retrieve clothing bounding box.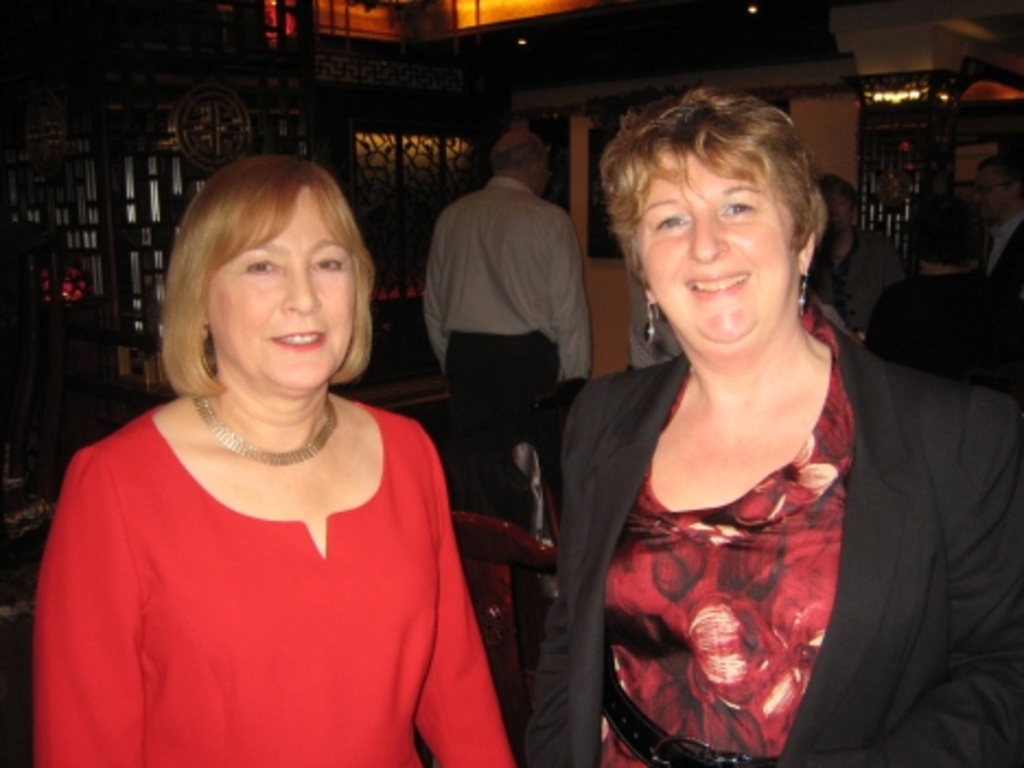
Bounding box: detection(807, 225, 915, 339).
